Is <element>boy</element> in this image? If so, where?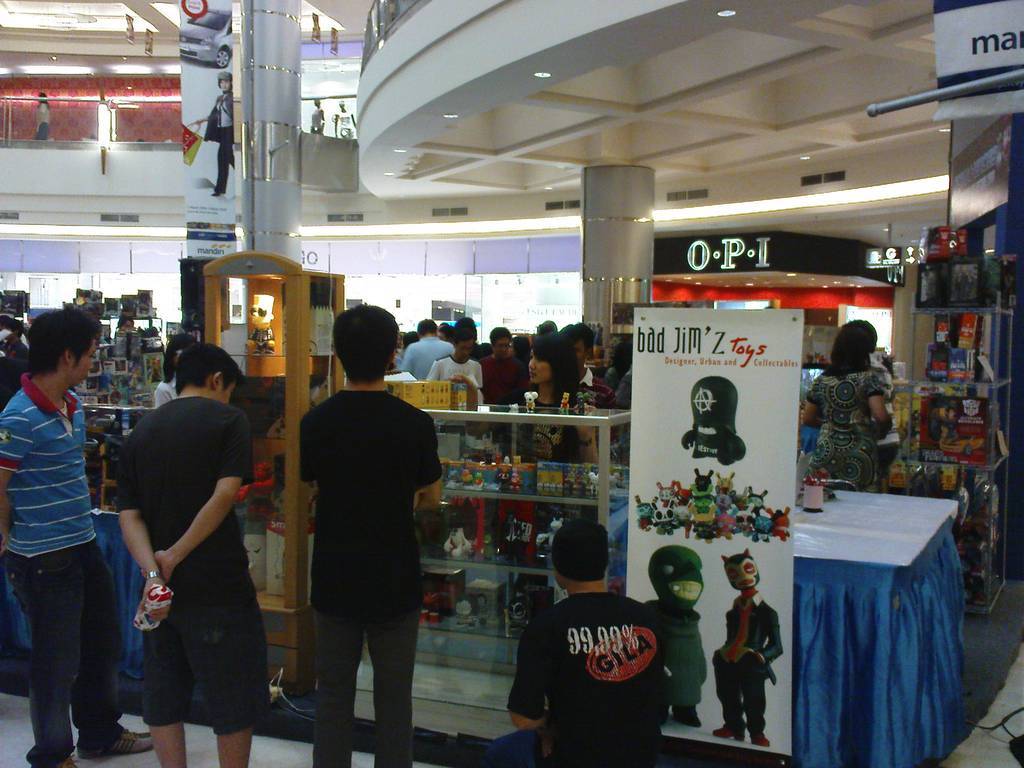
Yes, at box(294, 302, 443, 767).
